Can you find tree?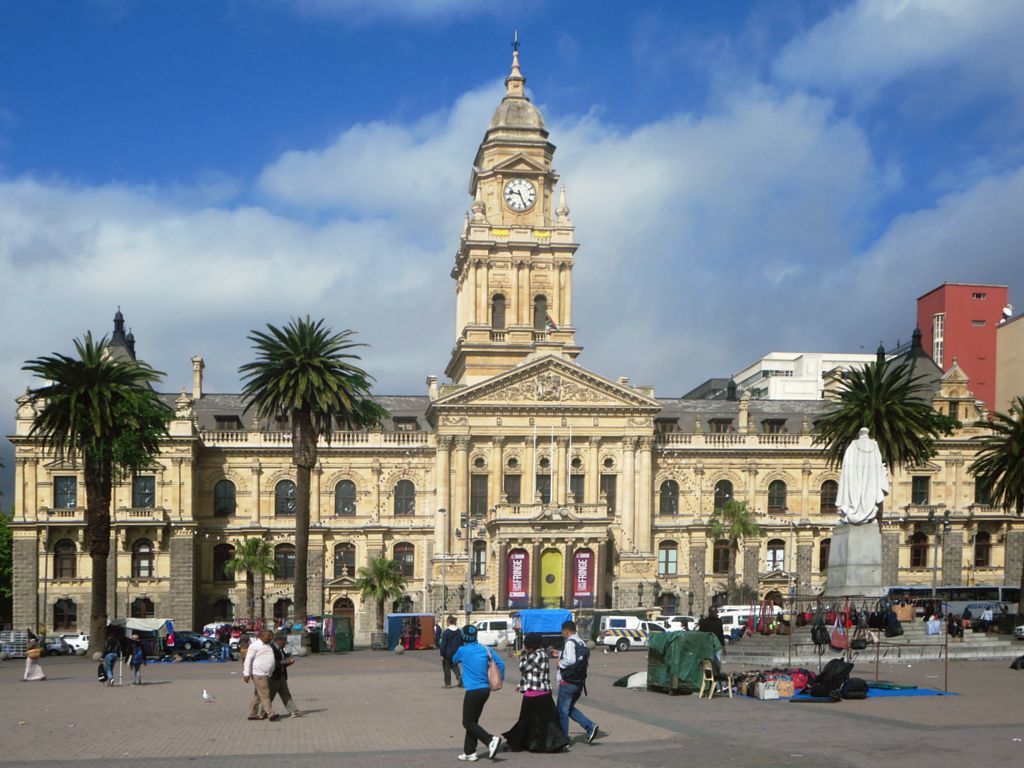
Yes, bounding box: pyautogui.locateOnScreen(961, 395, 1023, 516).
